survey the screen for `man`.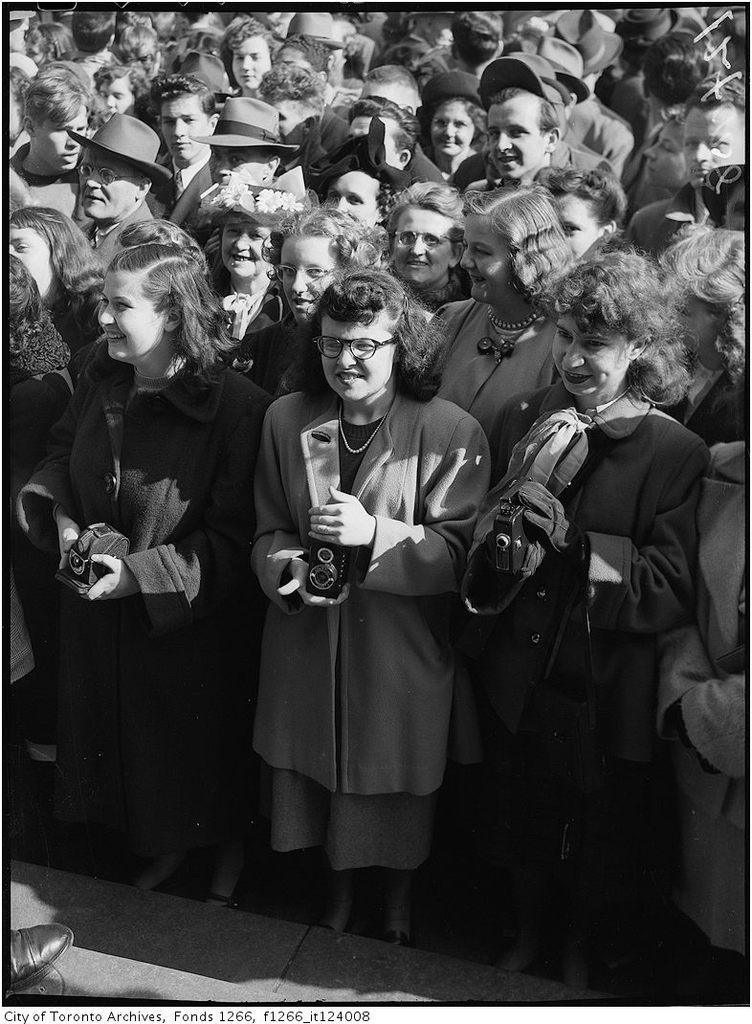
Survey found: <region>554, 7, 643, 138</region>.
